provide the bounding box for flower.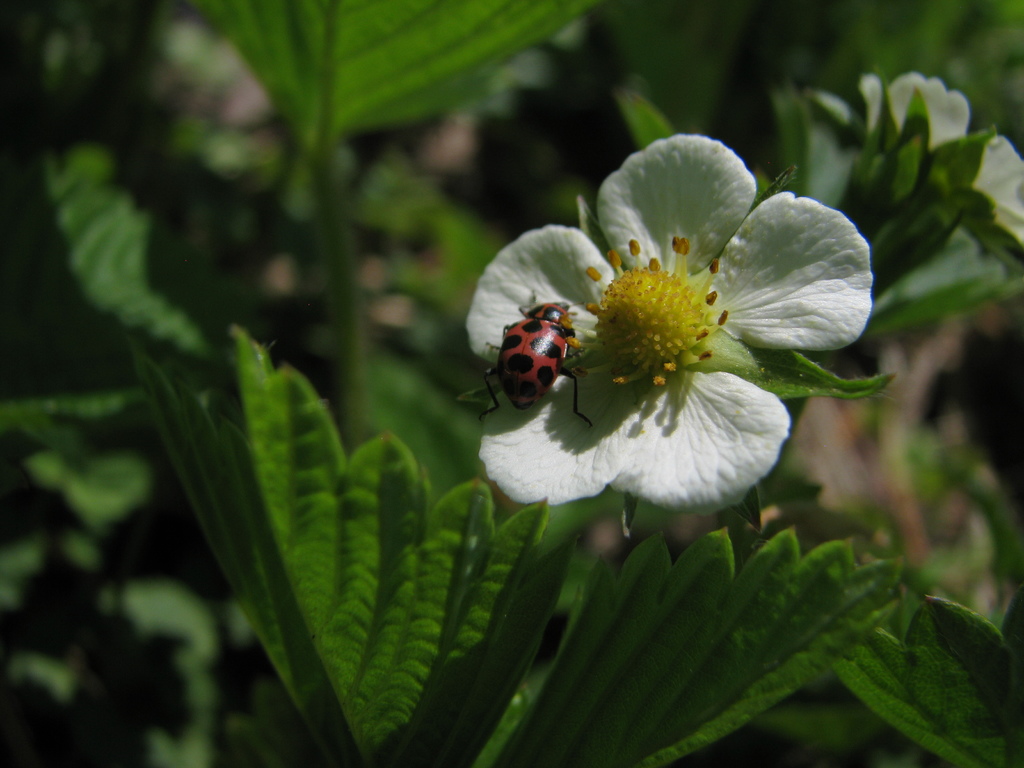
540,117,831,532.
